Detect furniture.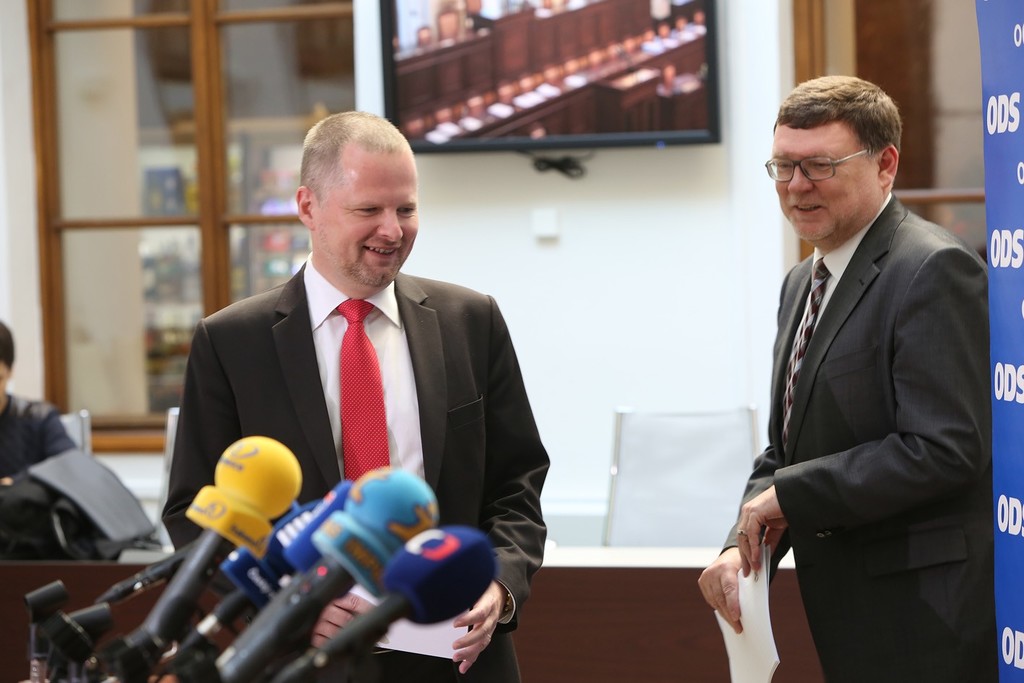
Detected at left=0, top=544, right=827, bottom=682.
